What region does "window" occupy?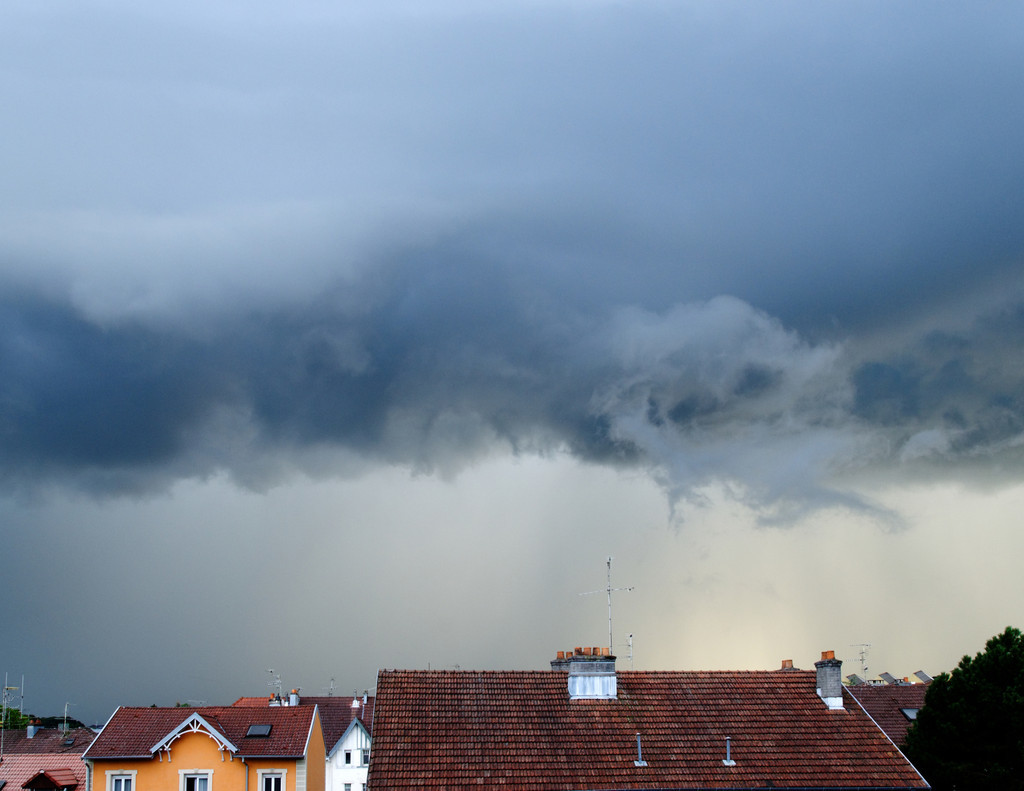
{"x1": 345, "y1": 782, "x2": 351, "y2": 790}.
